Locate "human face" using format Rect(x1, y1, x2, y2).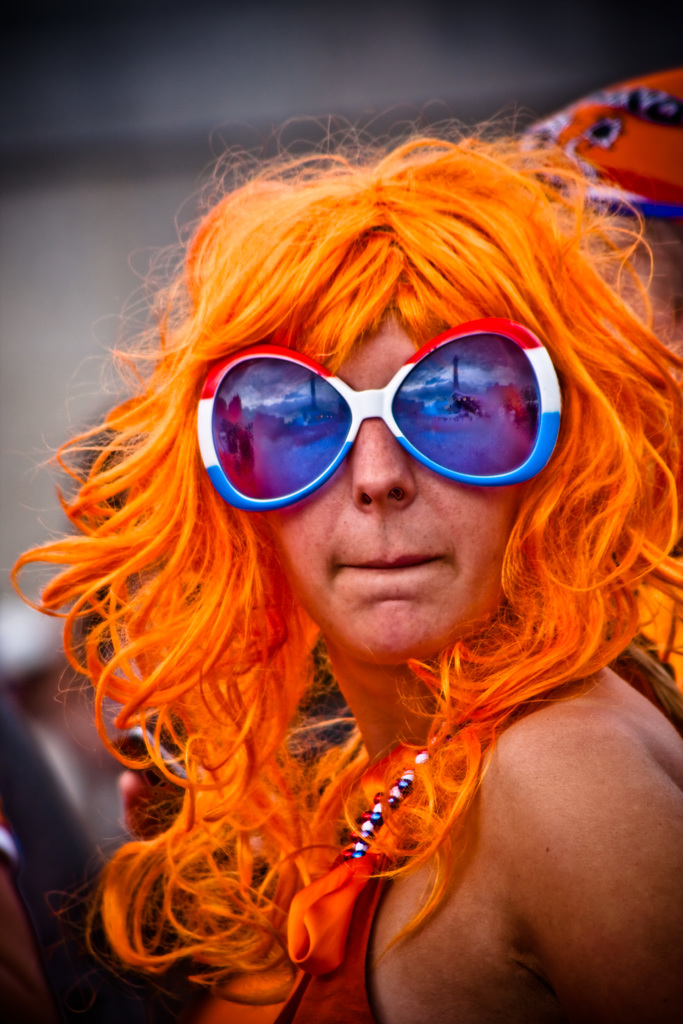
Rect(252, 305, 551, 669).
